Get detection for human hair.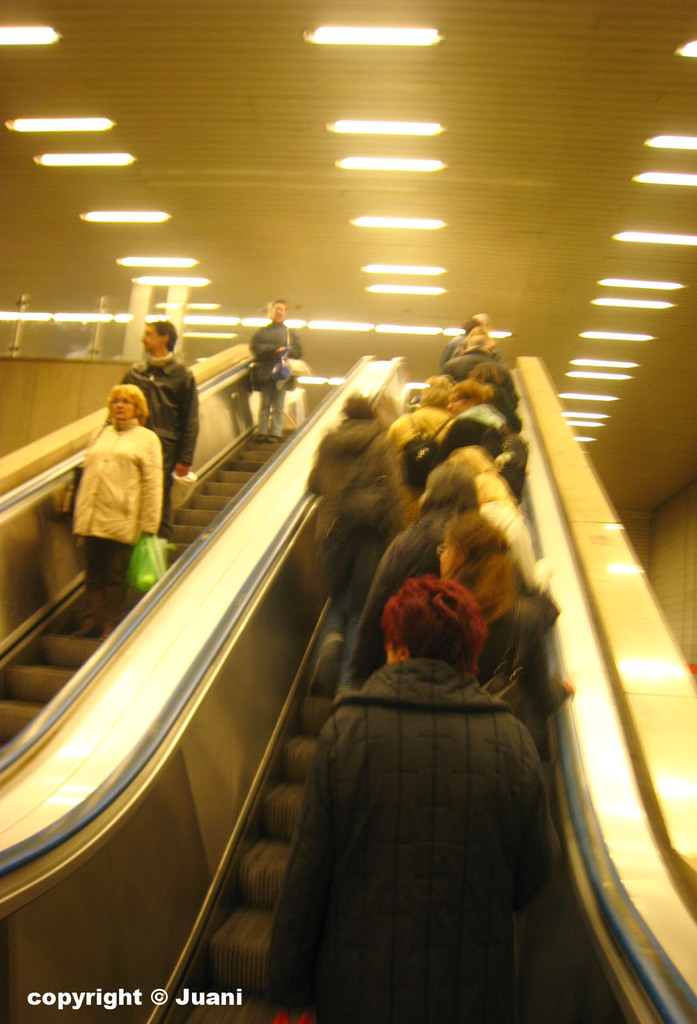
Detection: [451, 376, 495, 410].
